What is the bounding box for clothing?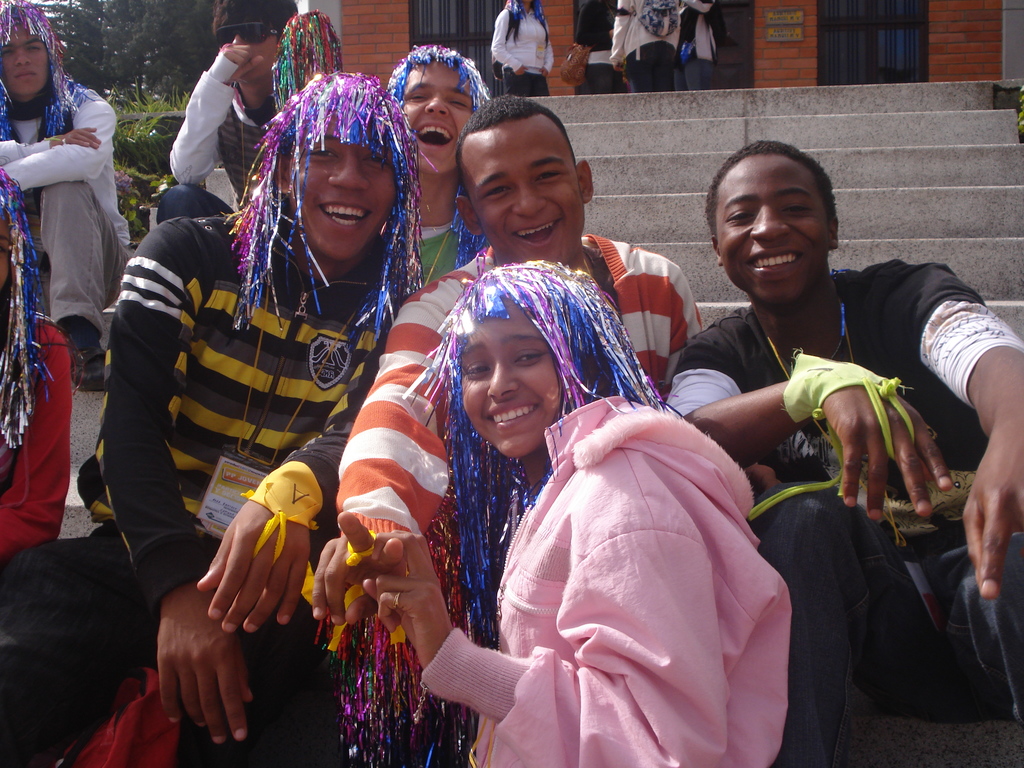
[0, 83, 131, 339].
